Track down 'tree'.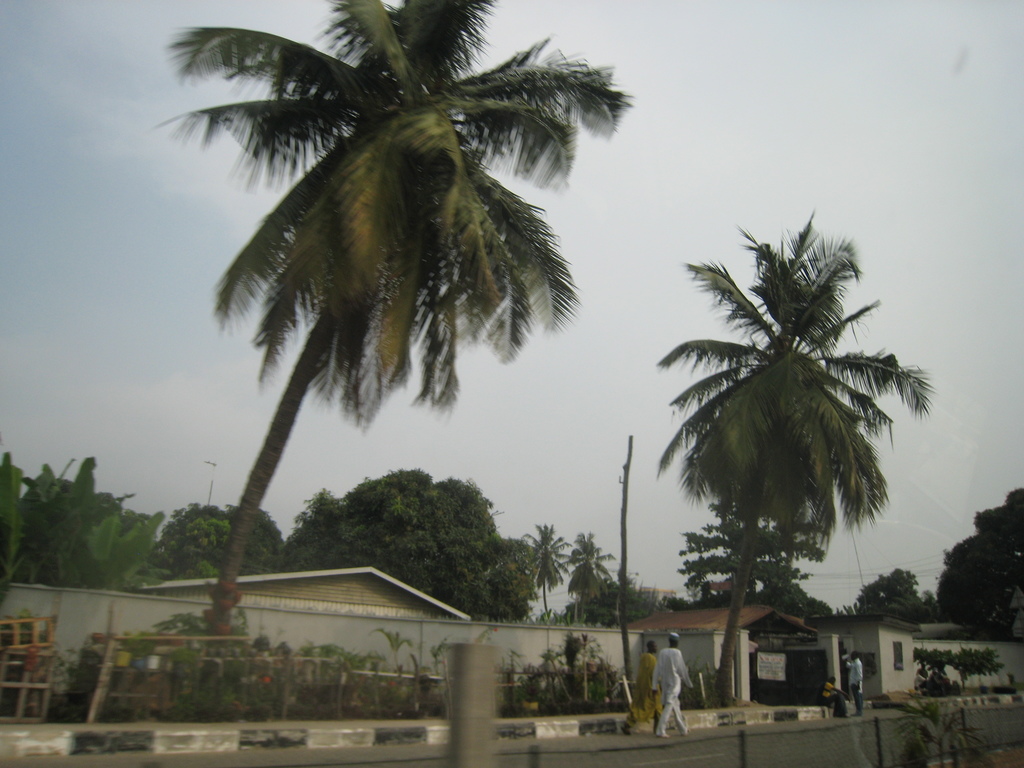
Tracked to <box>492,520,552,633</box>.
